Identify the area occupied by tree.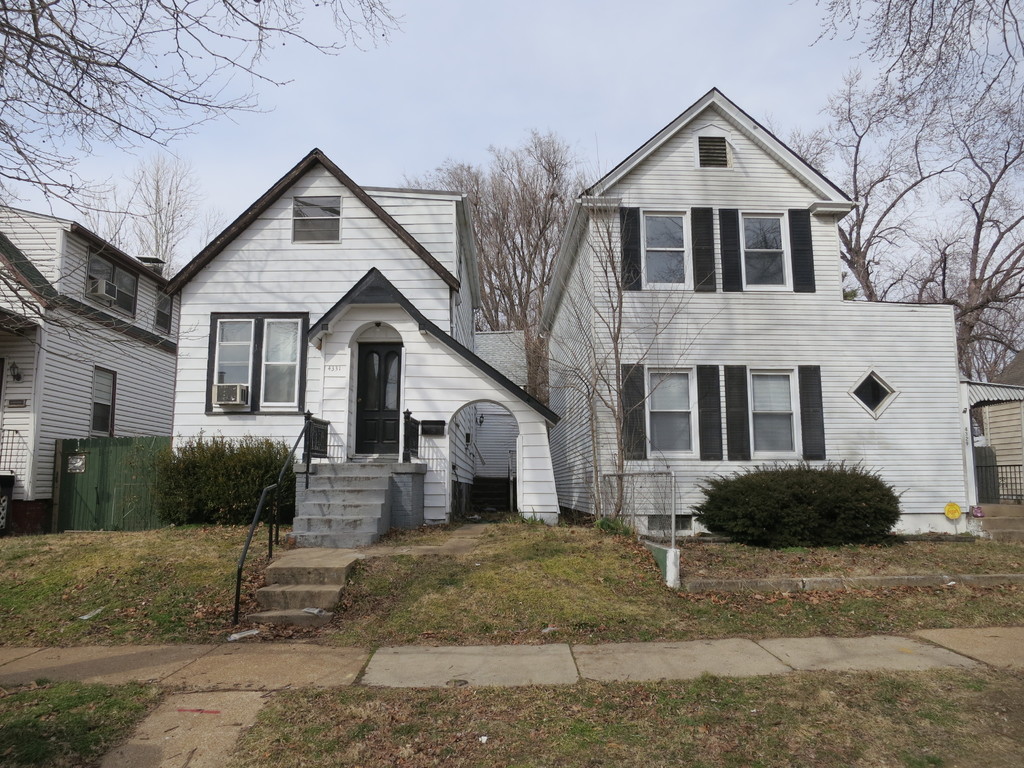
Area: 794 113 1023 390.
